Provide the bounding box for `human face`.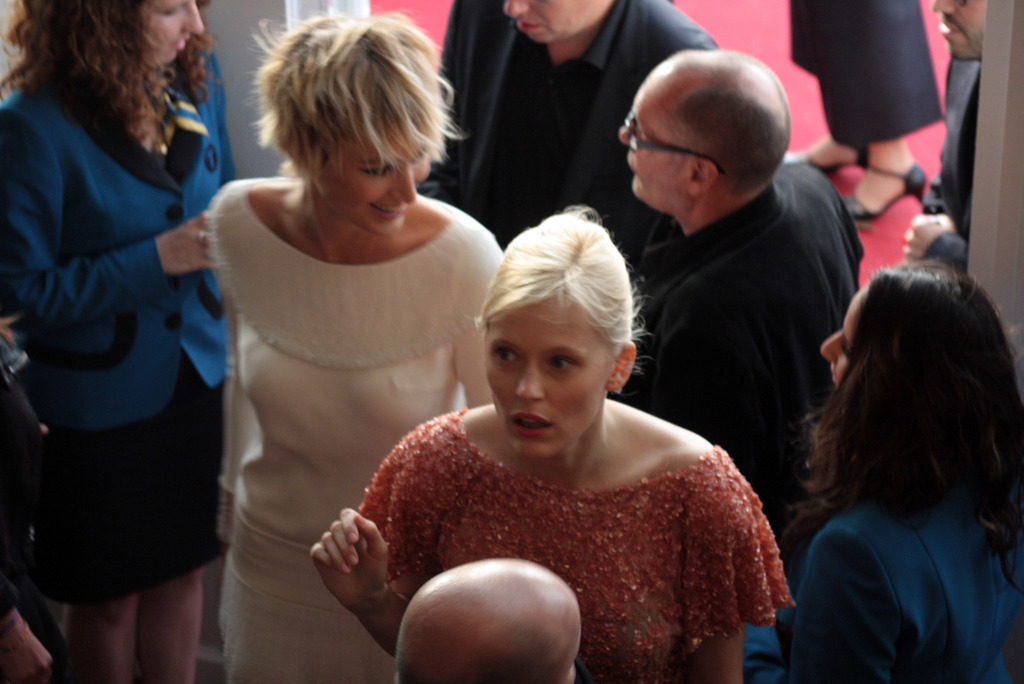
479/282/613/459.
